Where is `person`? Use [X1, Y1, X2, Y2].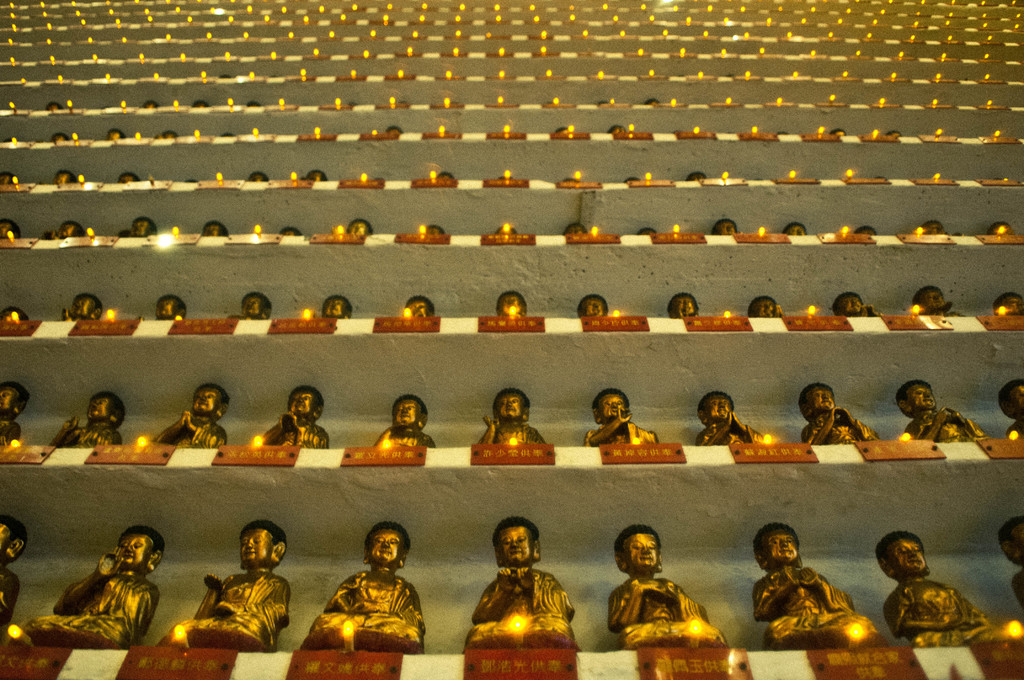
[988, 222, 1012, 234].
